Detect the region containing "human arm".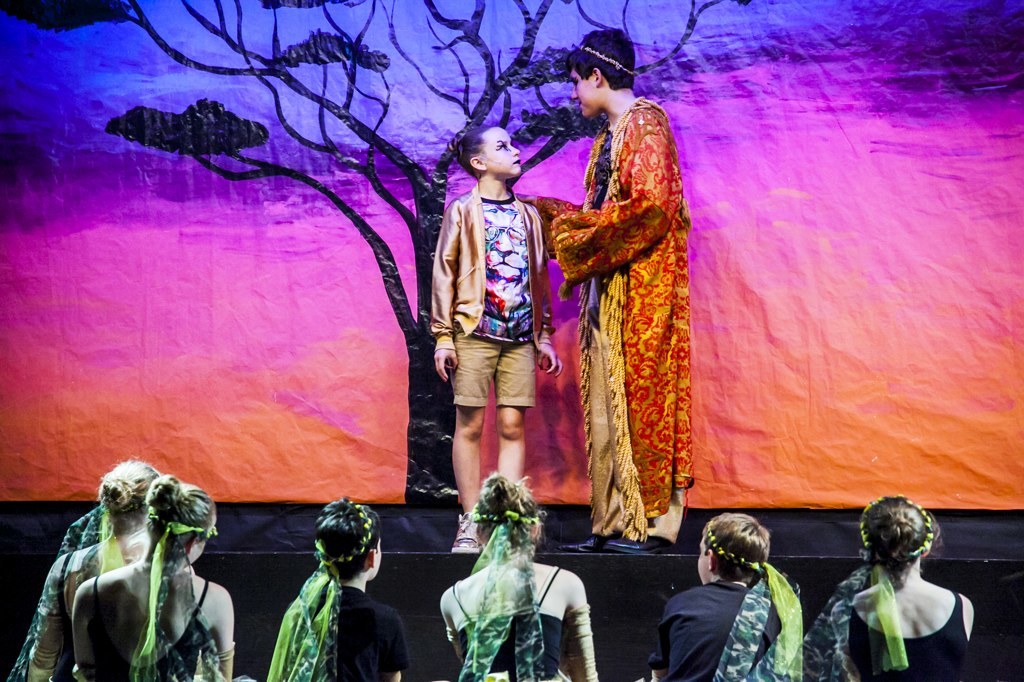
{"x1": 561, "y1": 102, "x2": 672, "y2": 241}.
